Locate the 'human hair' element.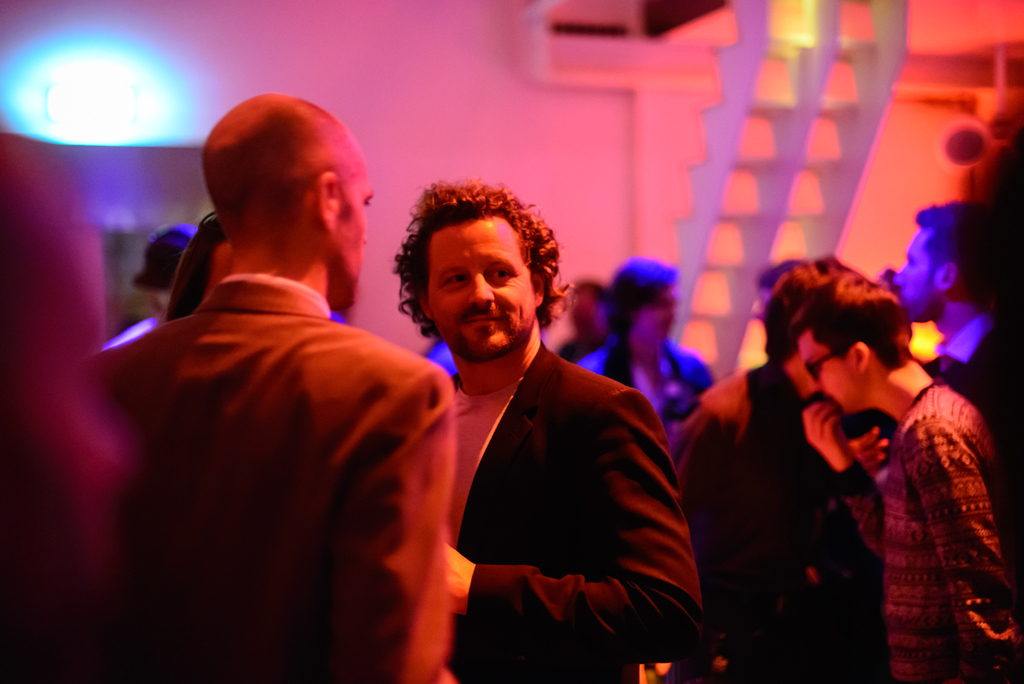
Element bbox: (x1=396, y1=176, x2=556, y2=335).
